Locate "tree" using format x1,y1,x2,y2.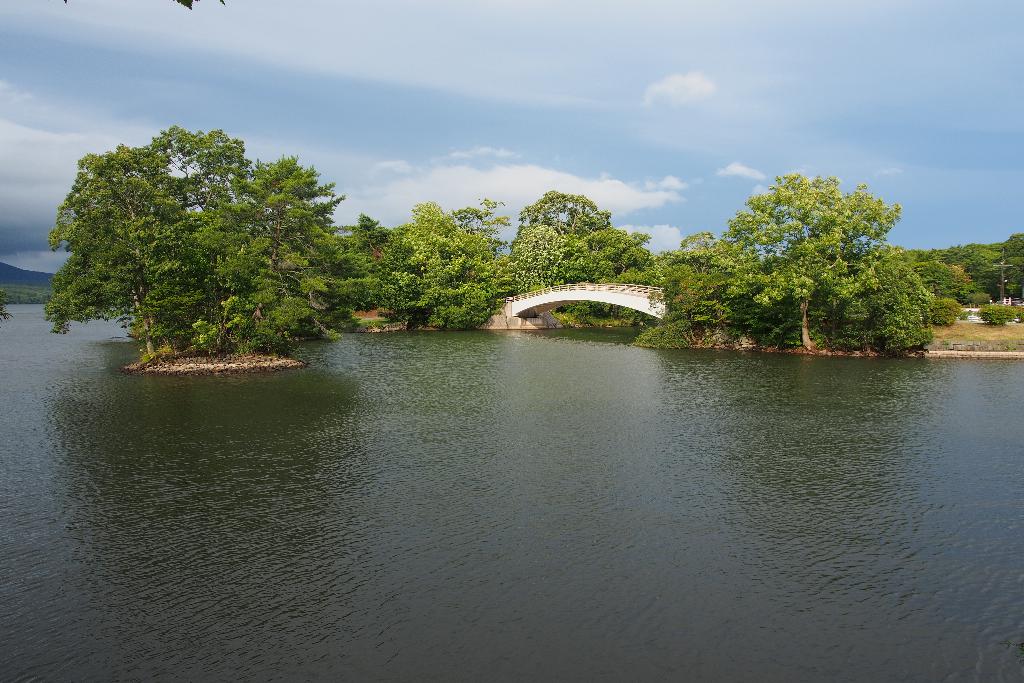
519,219,593,290.
